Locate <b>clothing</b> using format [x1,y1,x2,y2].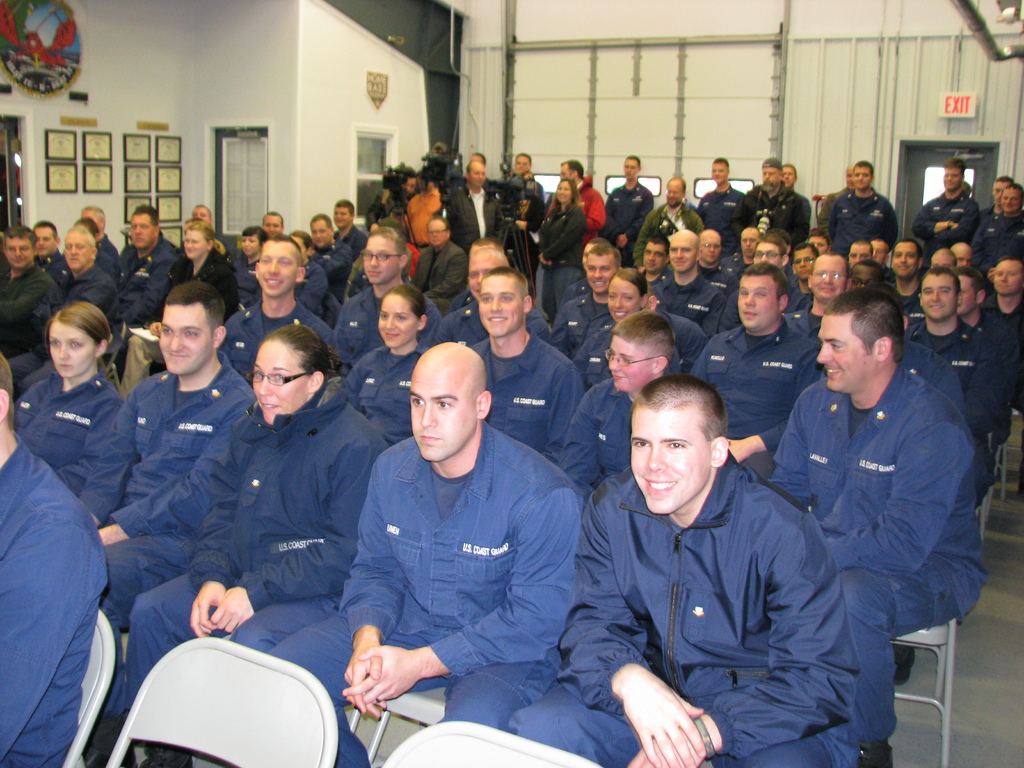
[444,182,505,260].
